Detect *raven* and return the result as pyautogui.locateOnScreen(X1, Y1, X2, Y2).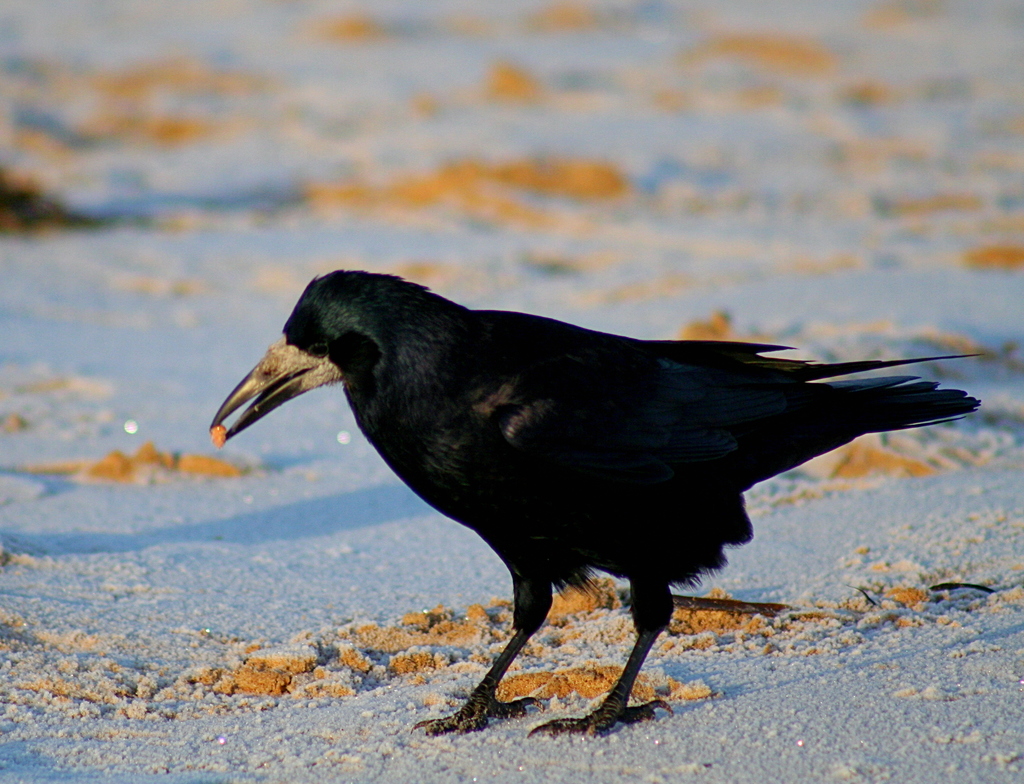
pyautogui.locateOnScreen(214, 261, 980, 752).
